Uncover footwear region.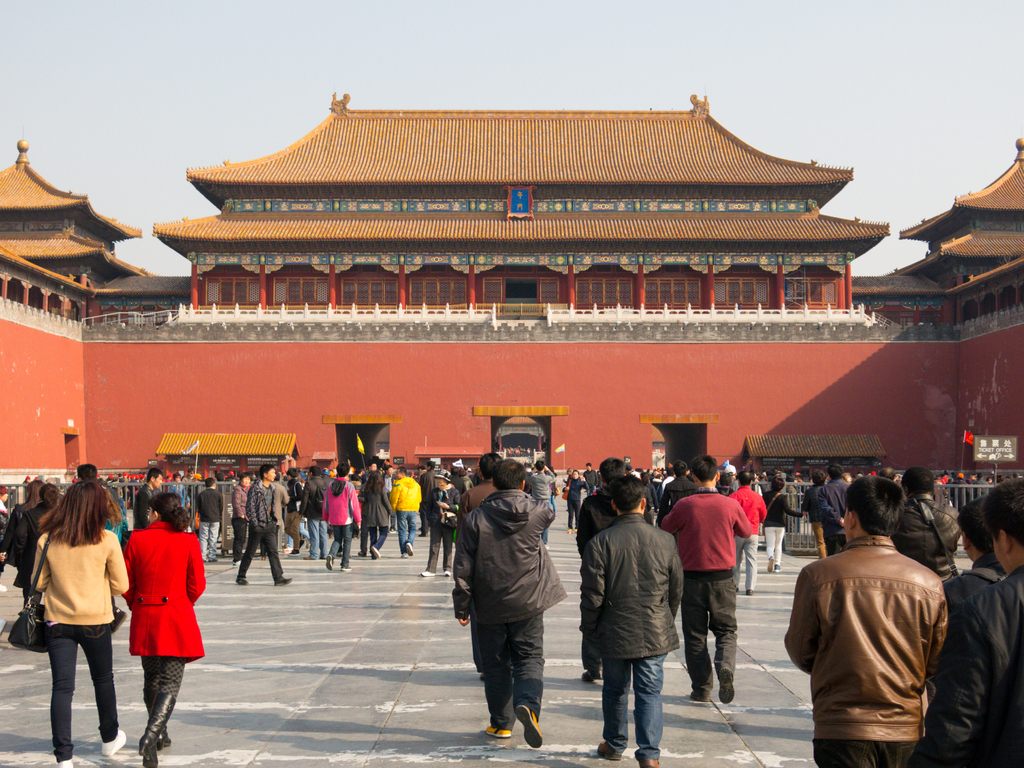
Uncovered: [x1=324, y1=554, x2=337, y2=572].
